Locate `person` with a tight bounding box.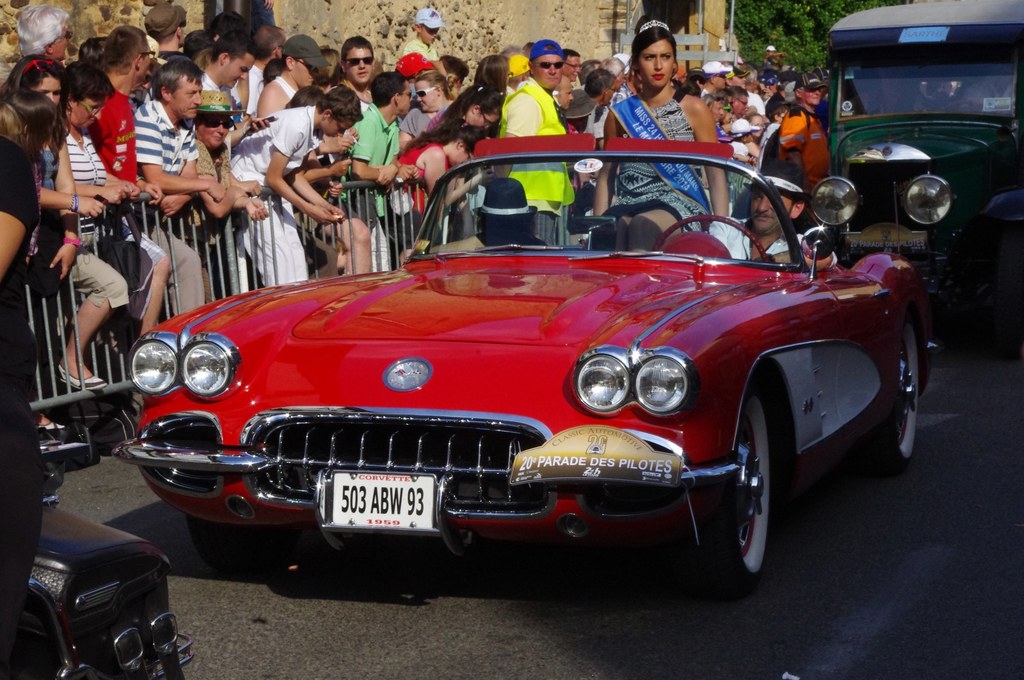
(1, 51, 77, 129).
